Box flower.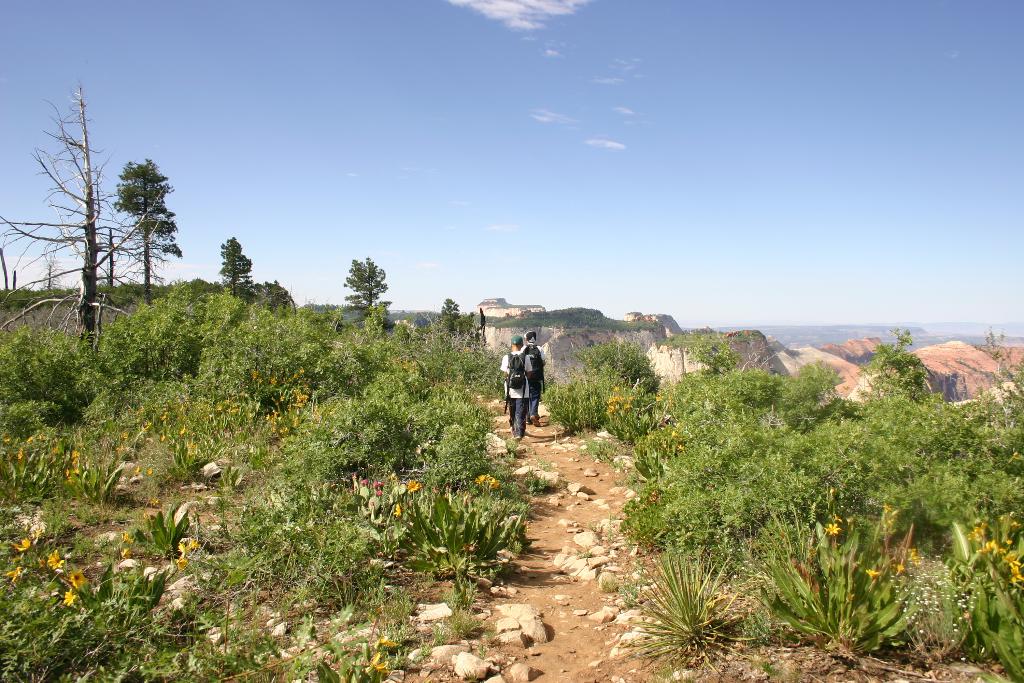
{"left": 121, "top": 544, "right": 135, "bottom": 560}.
